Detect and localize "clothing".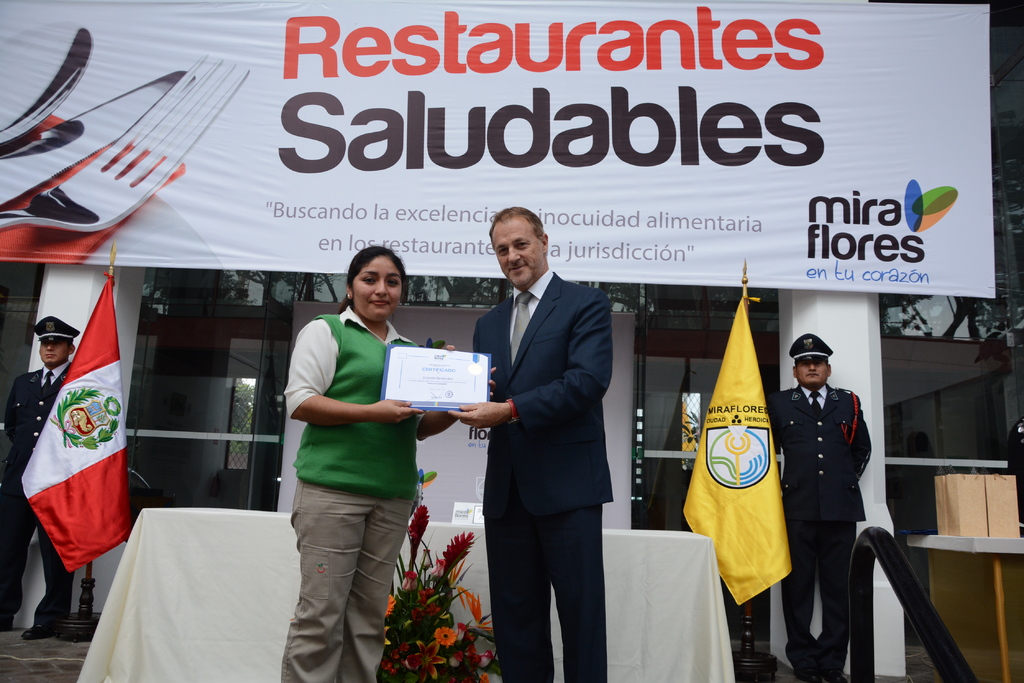
Localized at {"x1": 471, "y1": 257, "x2": 632, "y2": 682}.
